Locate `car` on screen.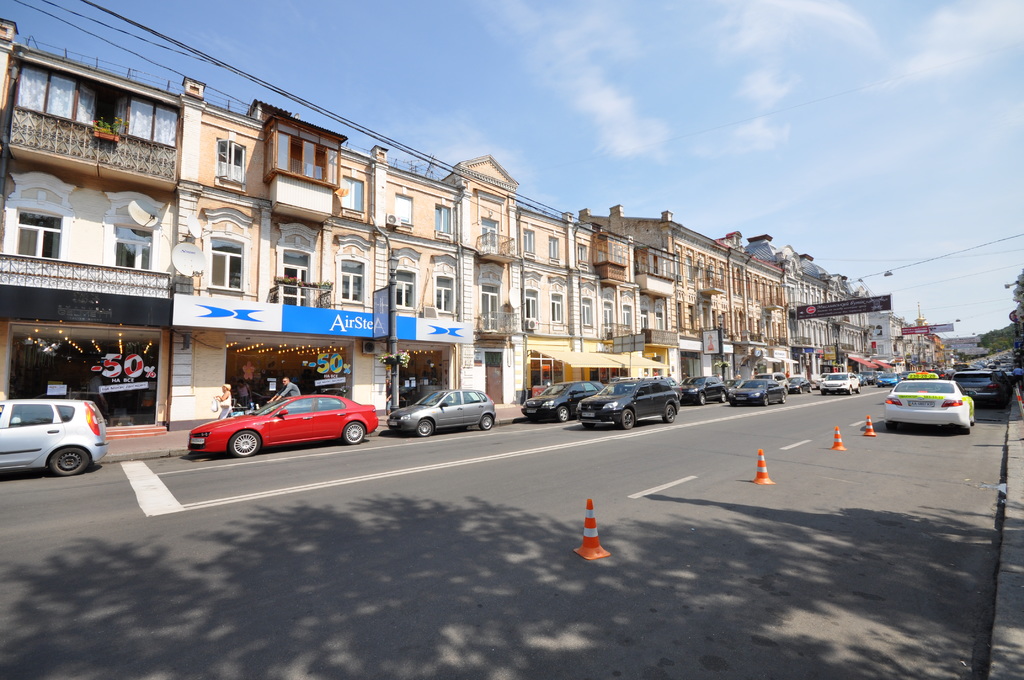
On screen at <region>964, 364, 1008, 403</region>.
